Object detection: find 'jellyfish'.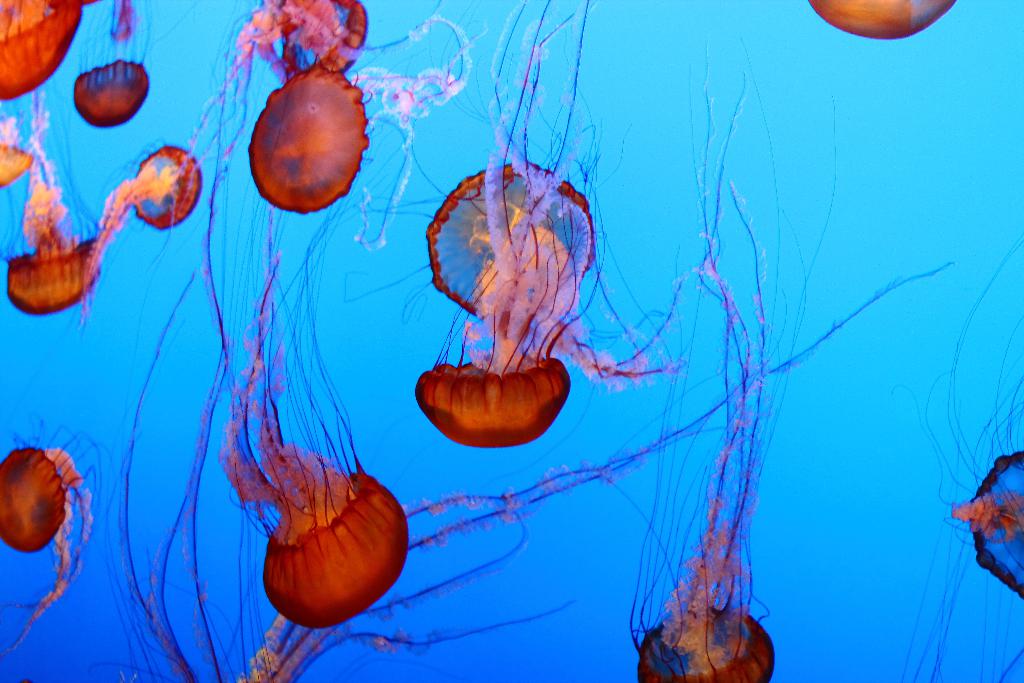
rect(0, 112, 34, 191).
